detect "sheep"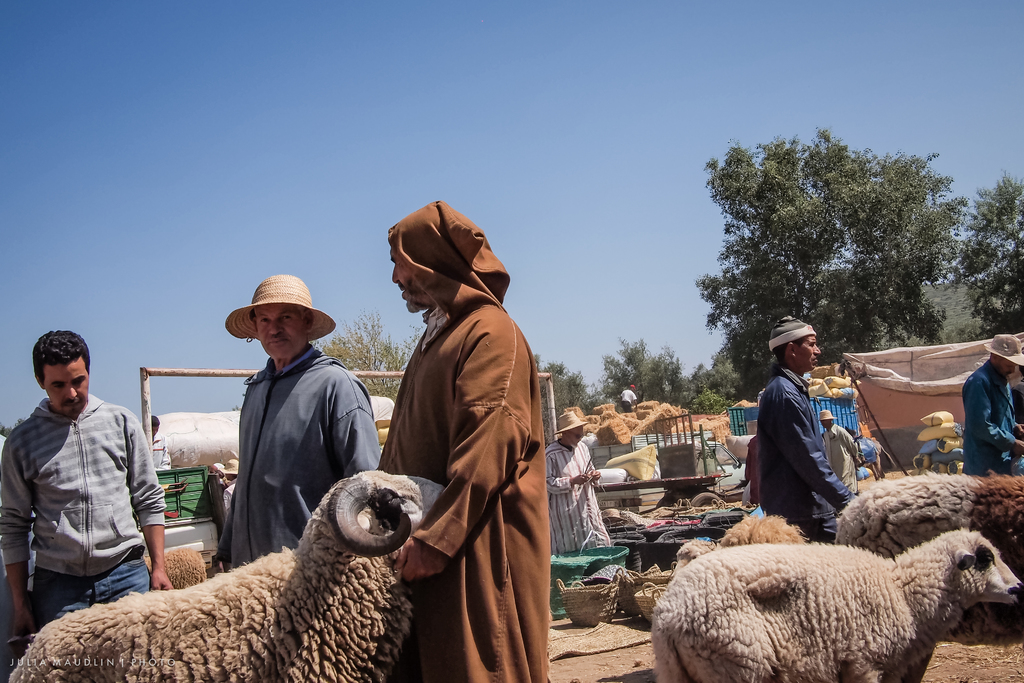
region(670, 514, 806, 579)
